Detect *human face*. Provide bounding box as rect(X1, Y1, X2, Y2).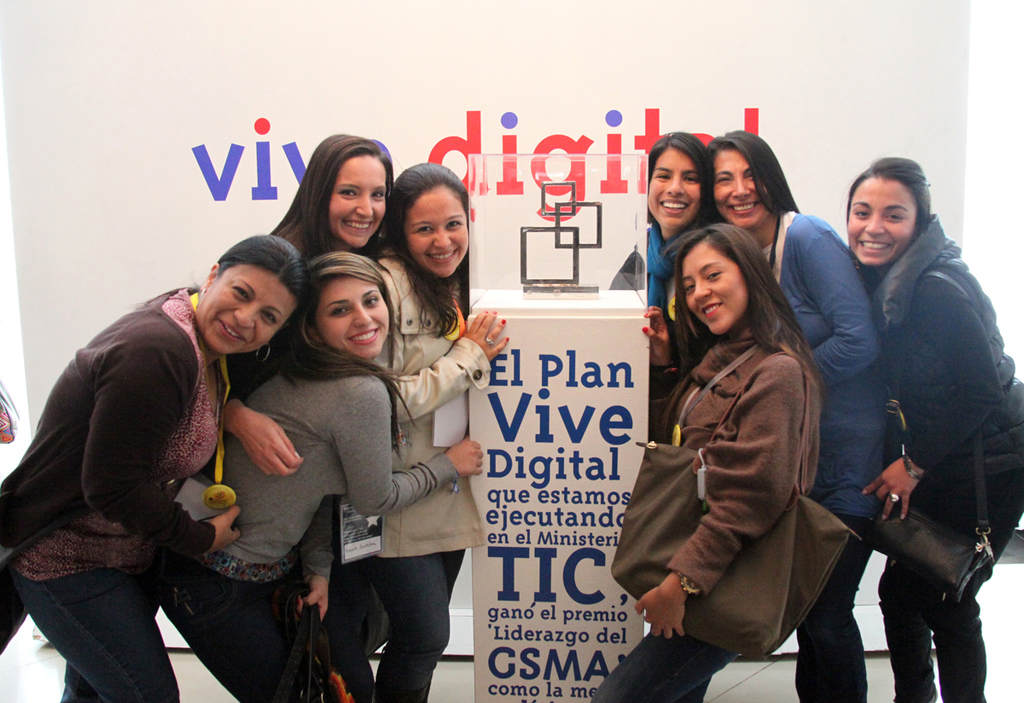
rect(328, 150, 384, 247).
